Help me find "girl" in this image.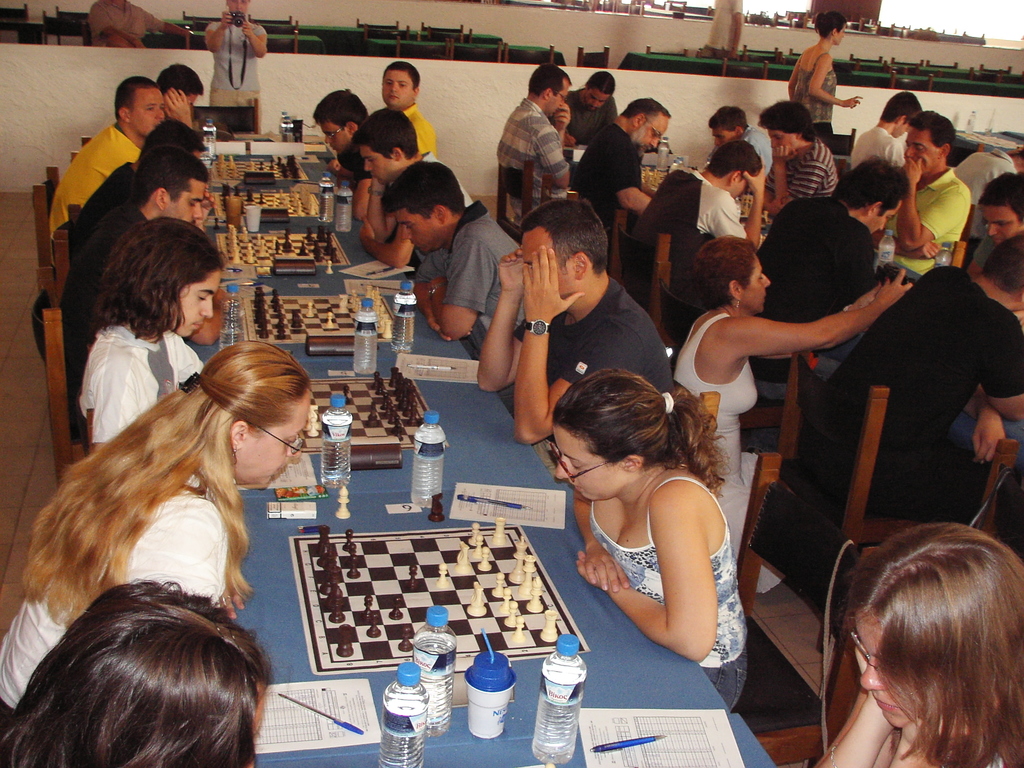
Found it: Rect(0, 575, 278, 767).
